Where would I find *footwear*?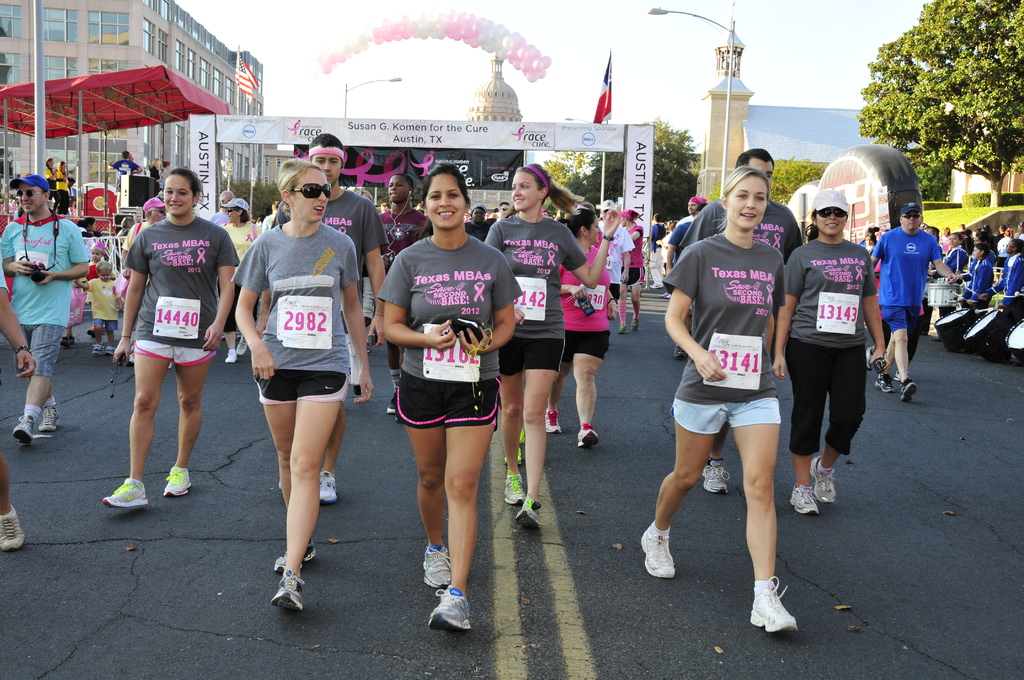
At pyautogui.locateOnScreen(900, 375, 919, 402).
